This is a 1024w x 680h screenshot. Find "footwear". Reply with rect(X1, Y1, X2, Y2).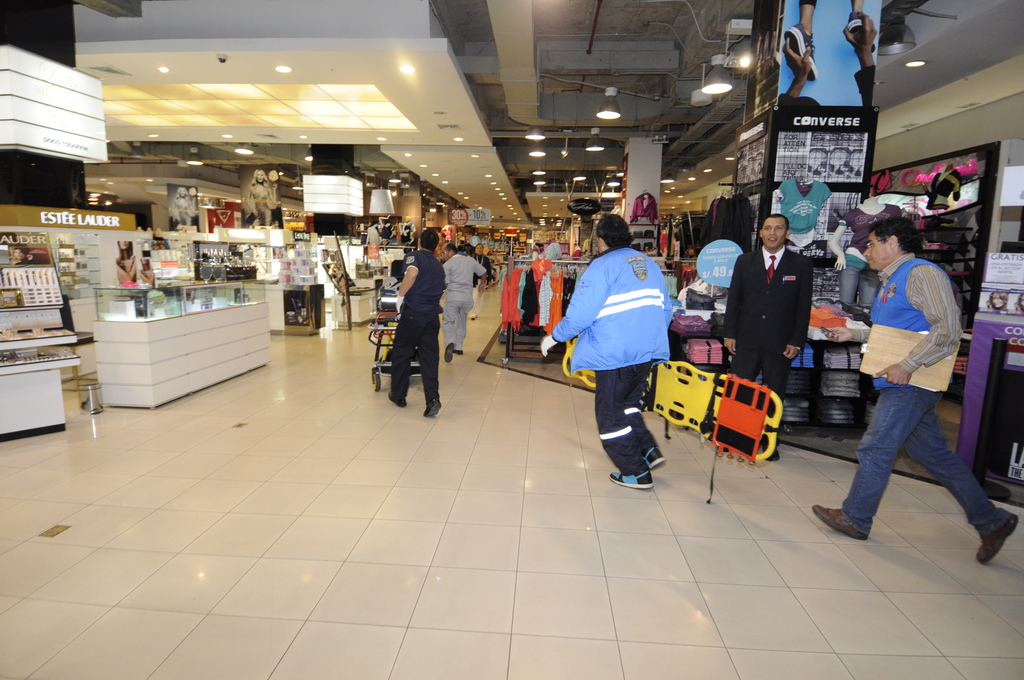
rect(976, 506, 1018, 560).
